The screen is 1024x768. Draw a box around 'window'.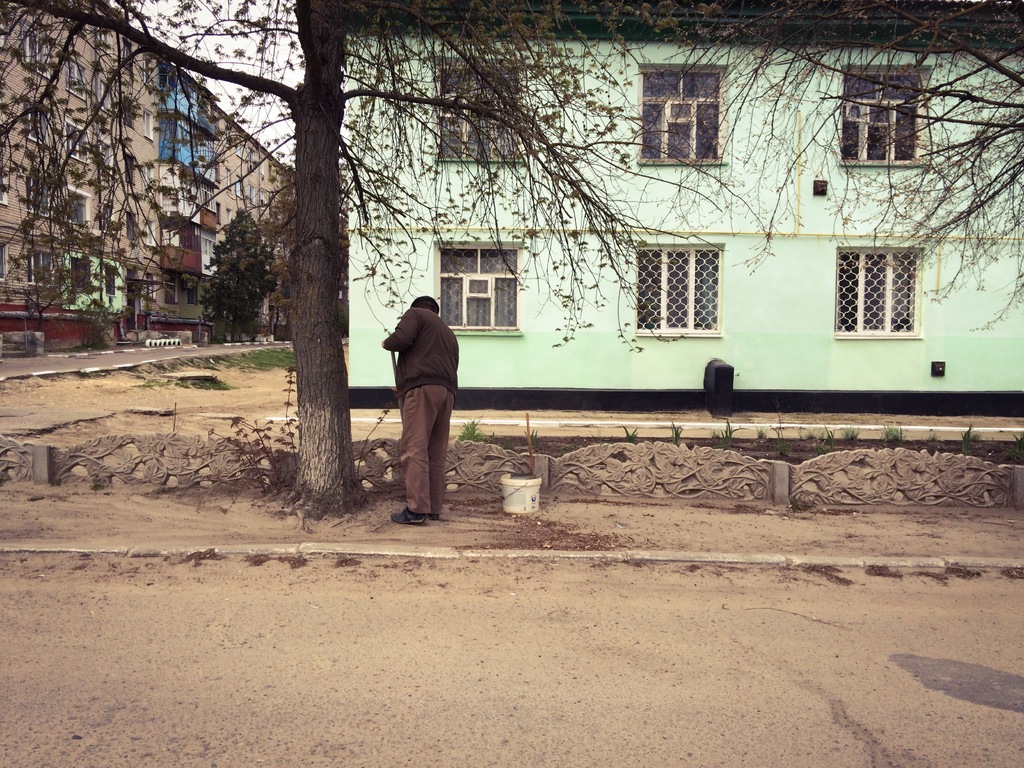
185,284,198,303.
